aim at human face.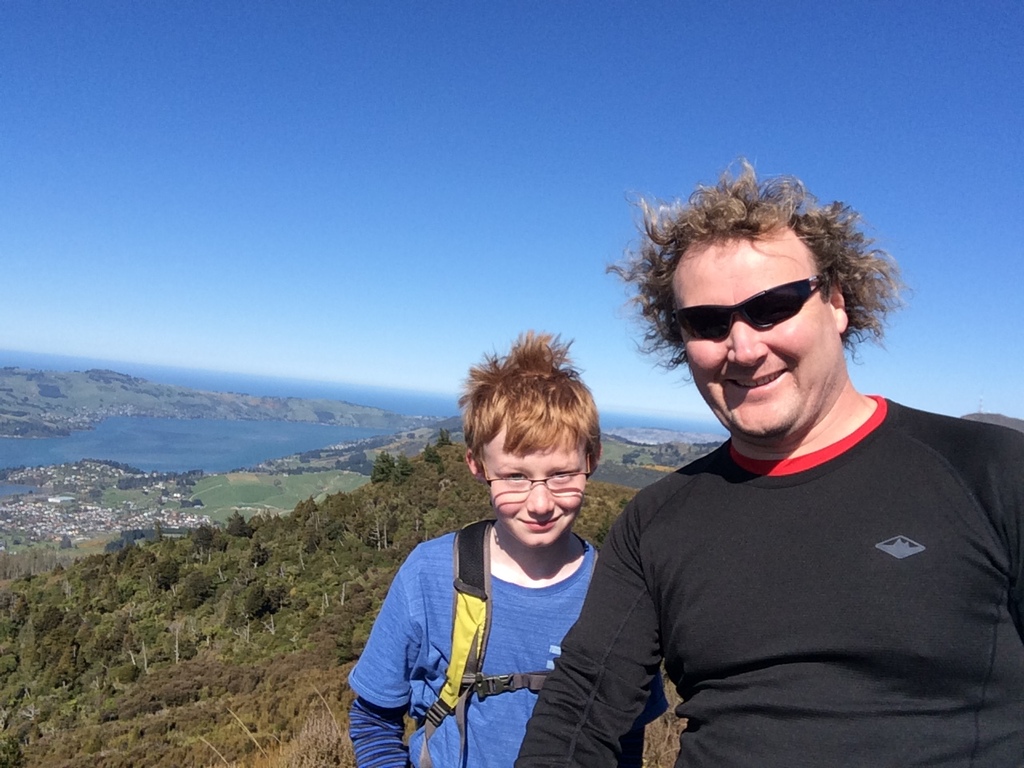
Aimed at left=482, top=430, right=589, bottom=549.
